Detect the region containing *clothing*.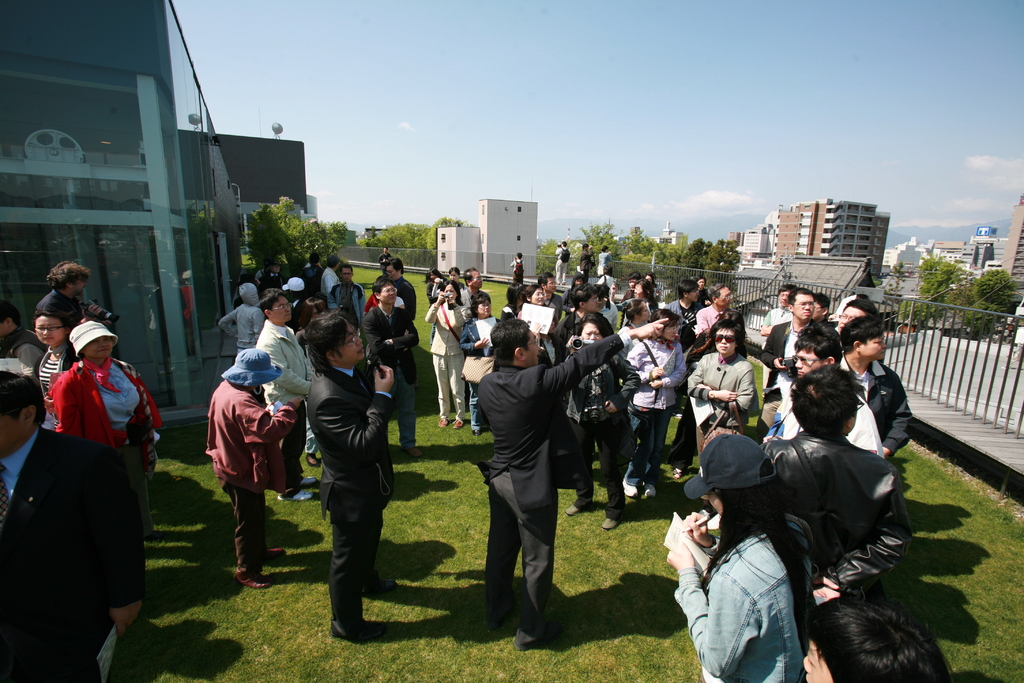
{"x1": 687, "y1": 359, "x2": 762, "y2": 445}.
